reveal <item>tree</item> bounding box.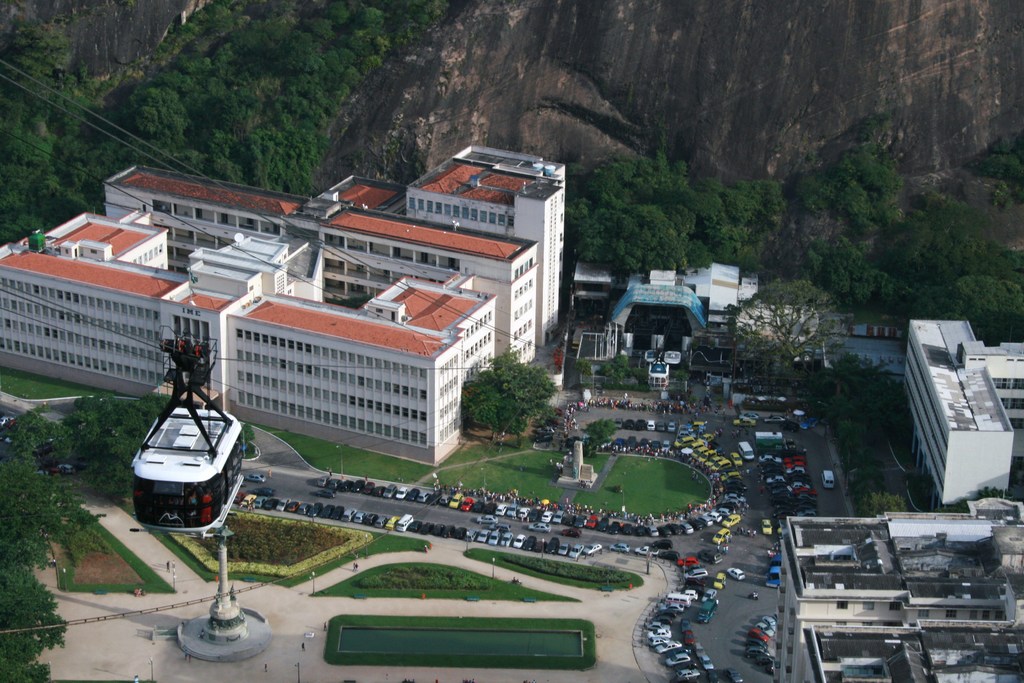
Revealed: <region>733, 261, 864, 382</region>.
